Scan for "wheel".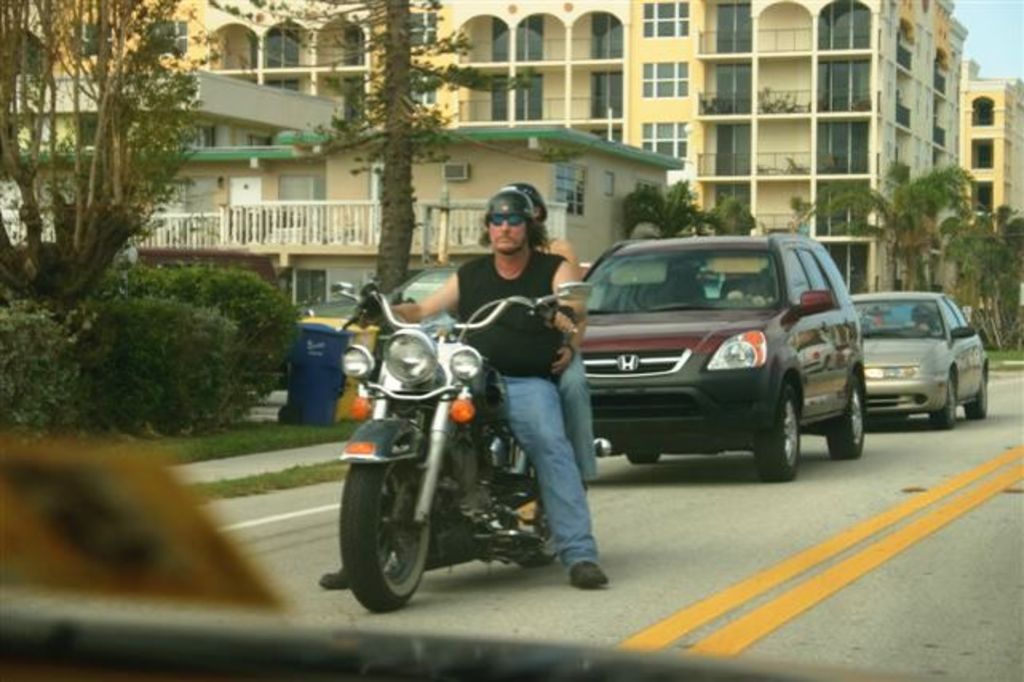
Scan result: pyautogui.locateOnScreen(930, 372, 957, 428).
